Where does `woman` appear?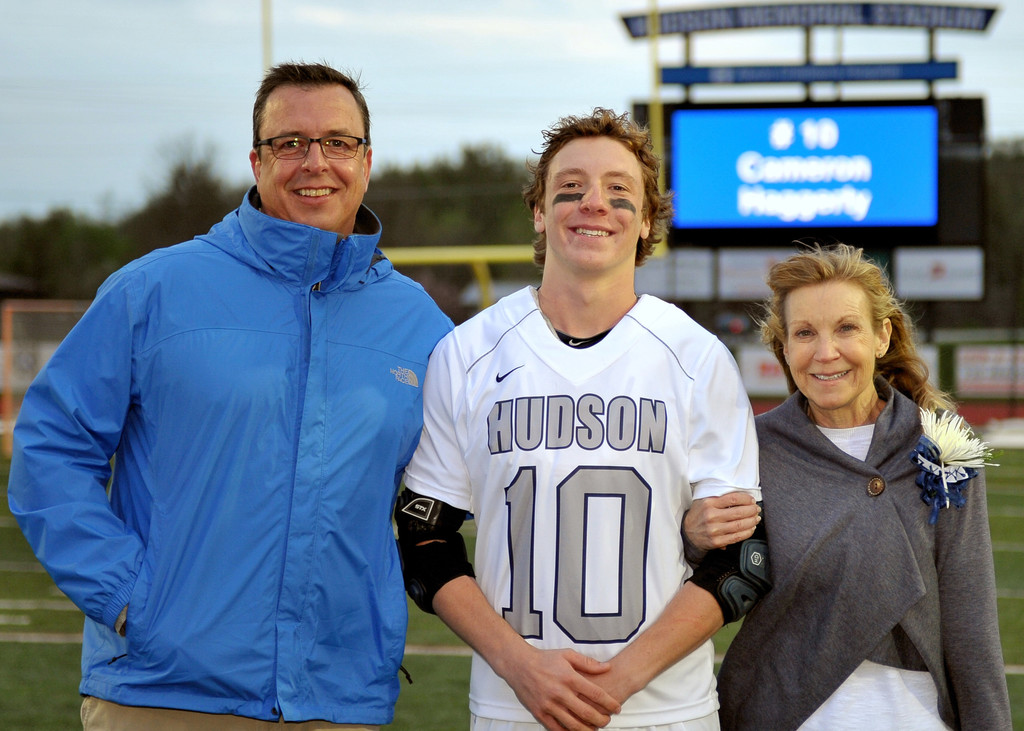
Appears at <box>733,230,995,730</box>.
